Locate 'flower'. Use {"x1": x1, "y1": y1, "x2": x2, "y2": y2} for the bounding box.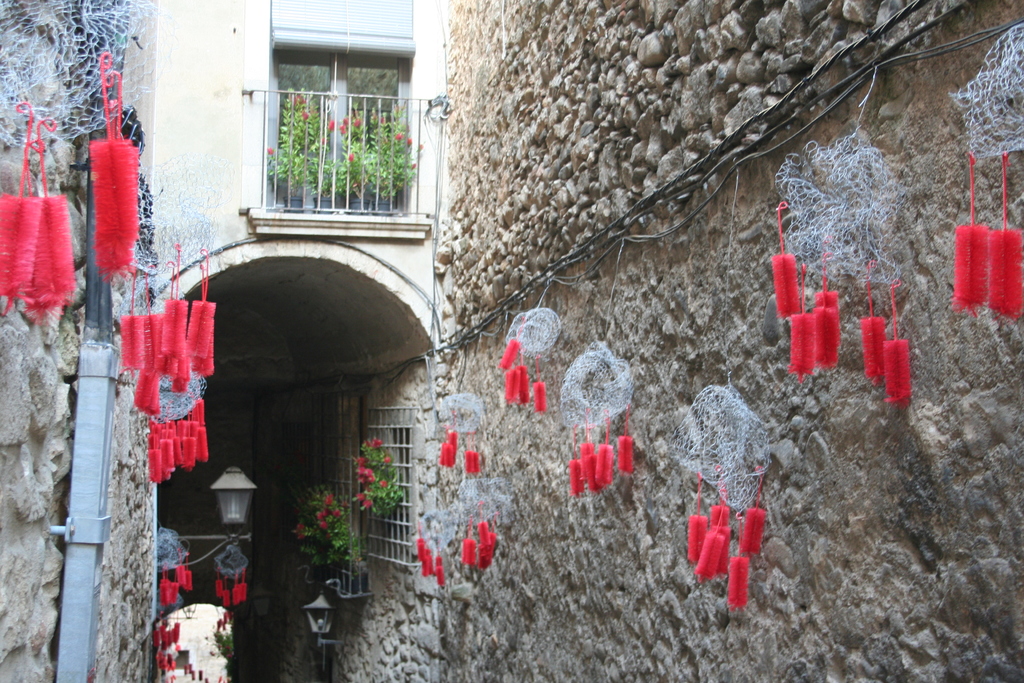
{"x1": 323, "y1": 494, "x2": 333, "y2": 507}.
